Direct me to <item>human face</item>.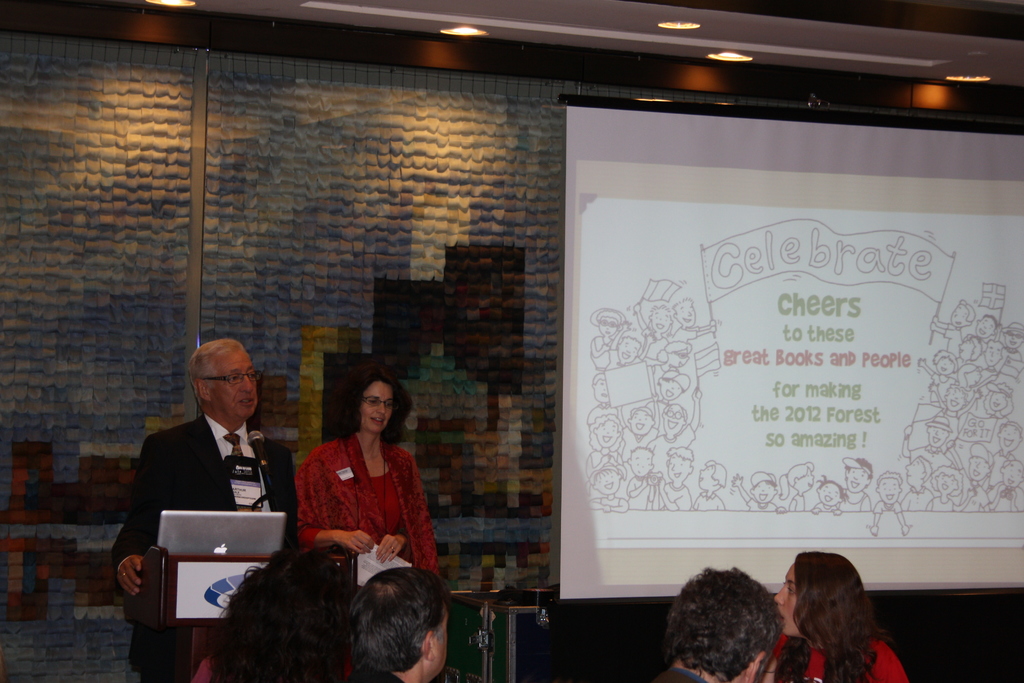
Direction: locate(630, 409, 648, 435).
